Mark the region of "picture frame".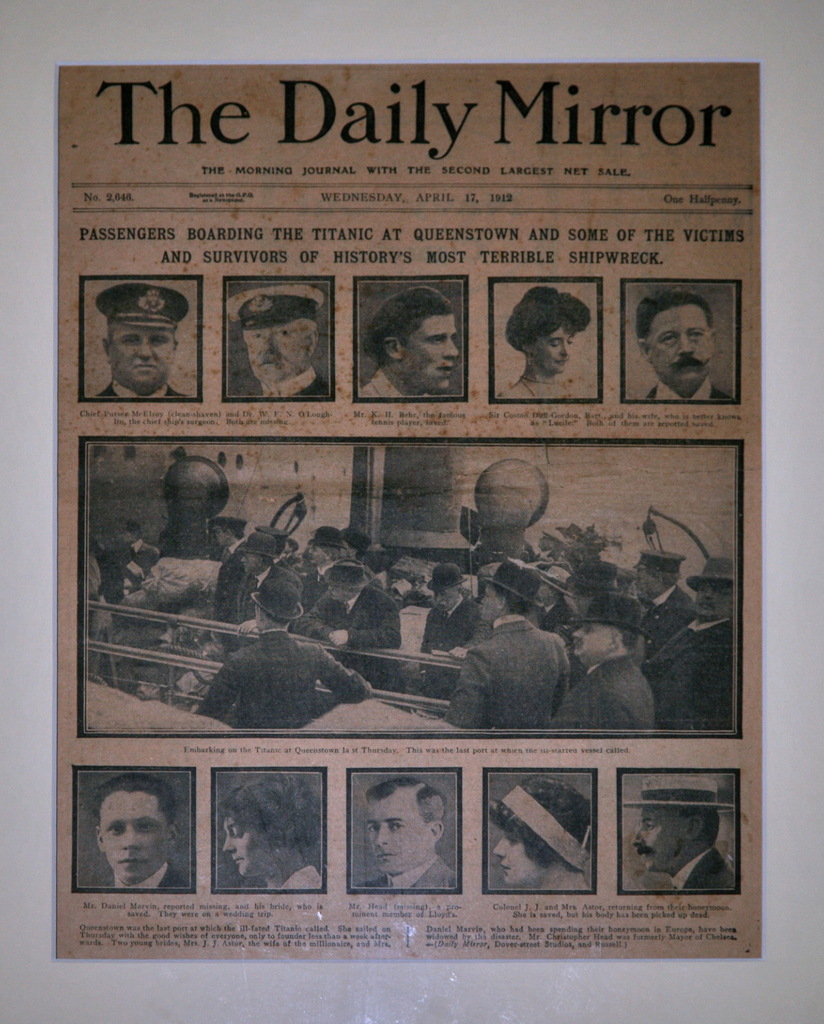
Region: bbox=[214, 767, 328, 893].
